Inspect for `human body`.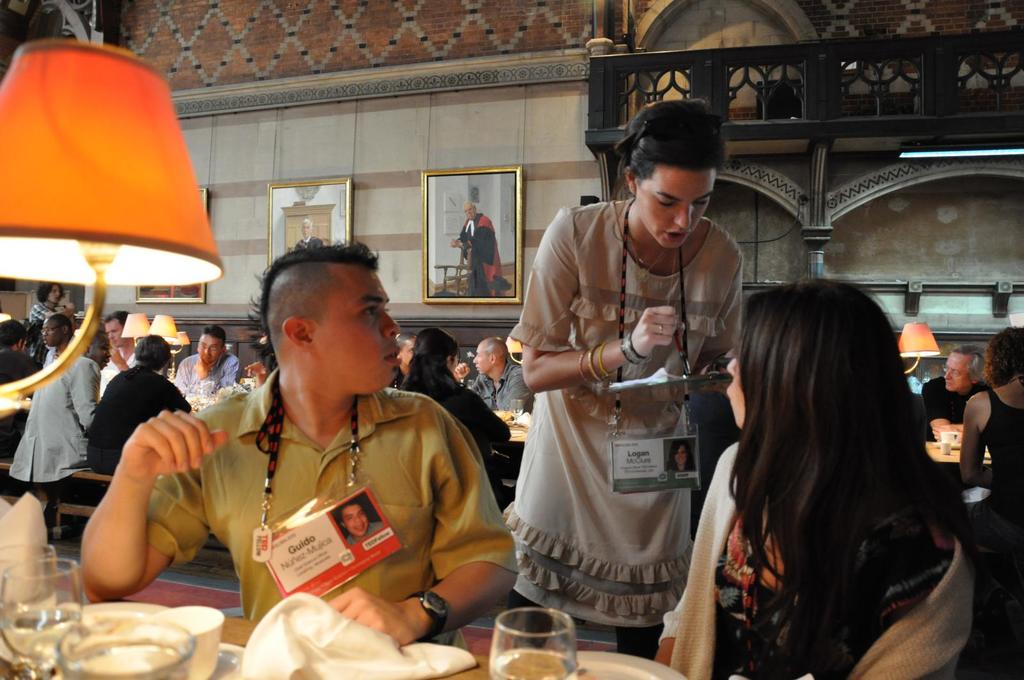
Inspection: pyautogui.locateOnScreen(652, 274, 979, 679).
